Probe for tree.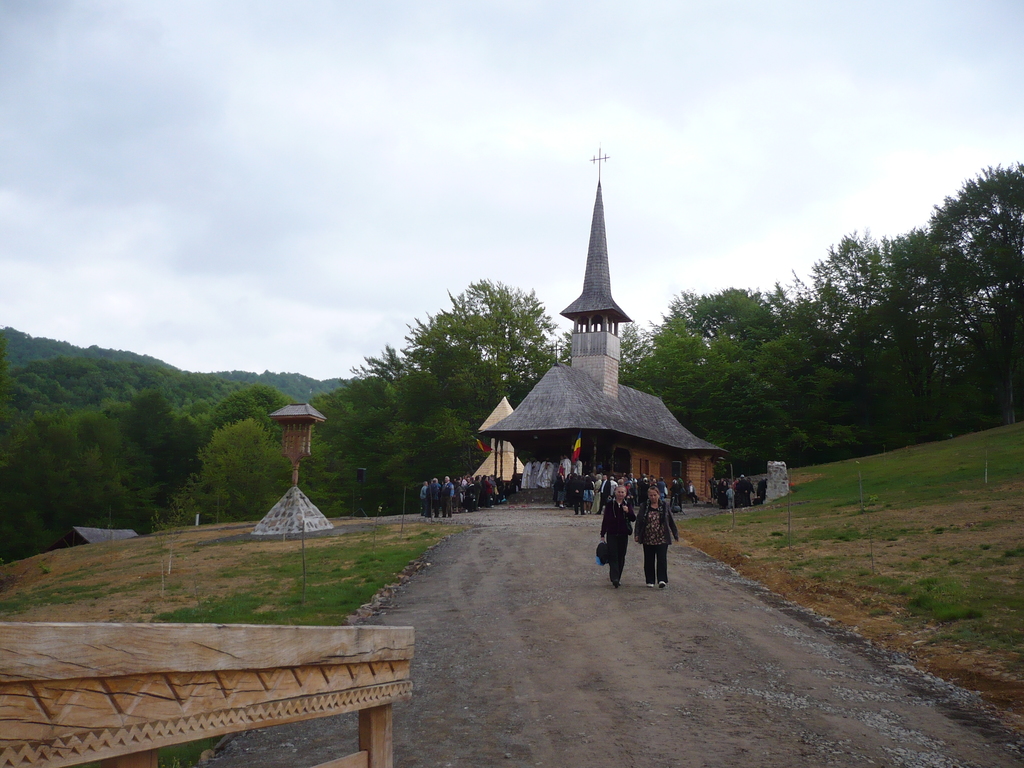
Probe result: rect(388, 275, 563, 484).
